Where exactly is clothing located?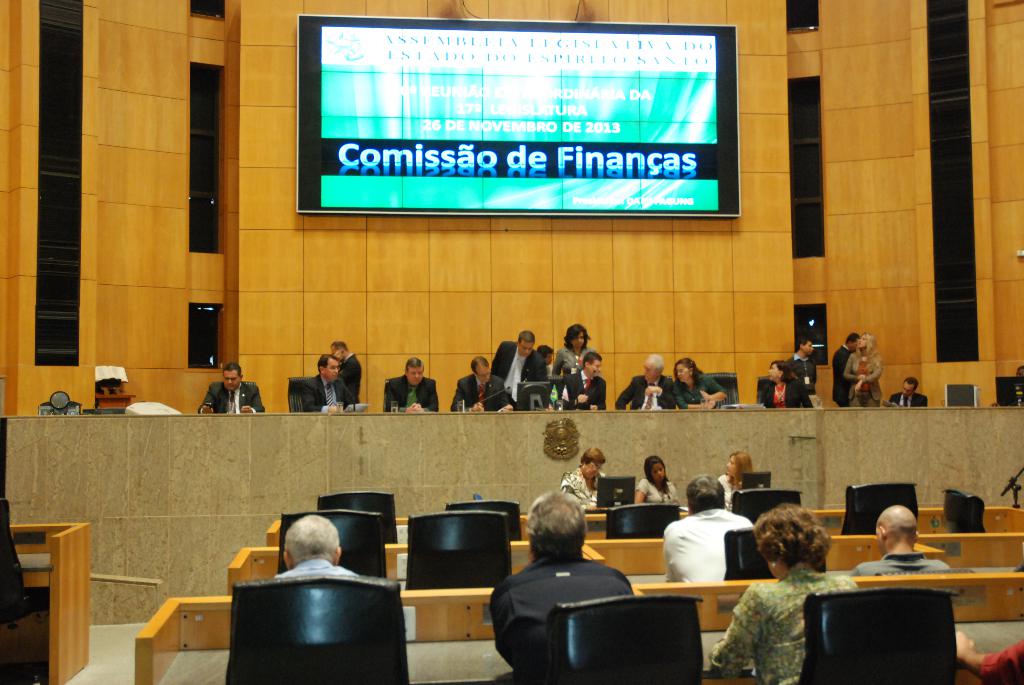
Its bounding box is box(826, 343, 858, 408).
